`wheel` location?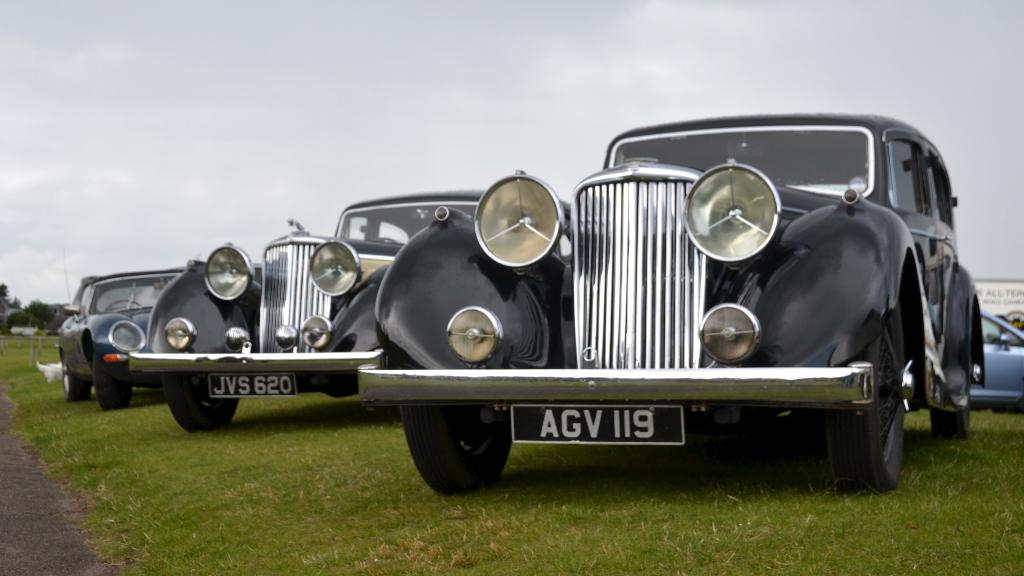
<region>58, 345, 89, 399</region>
